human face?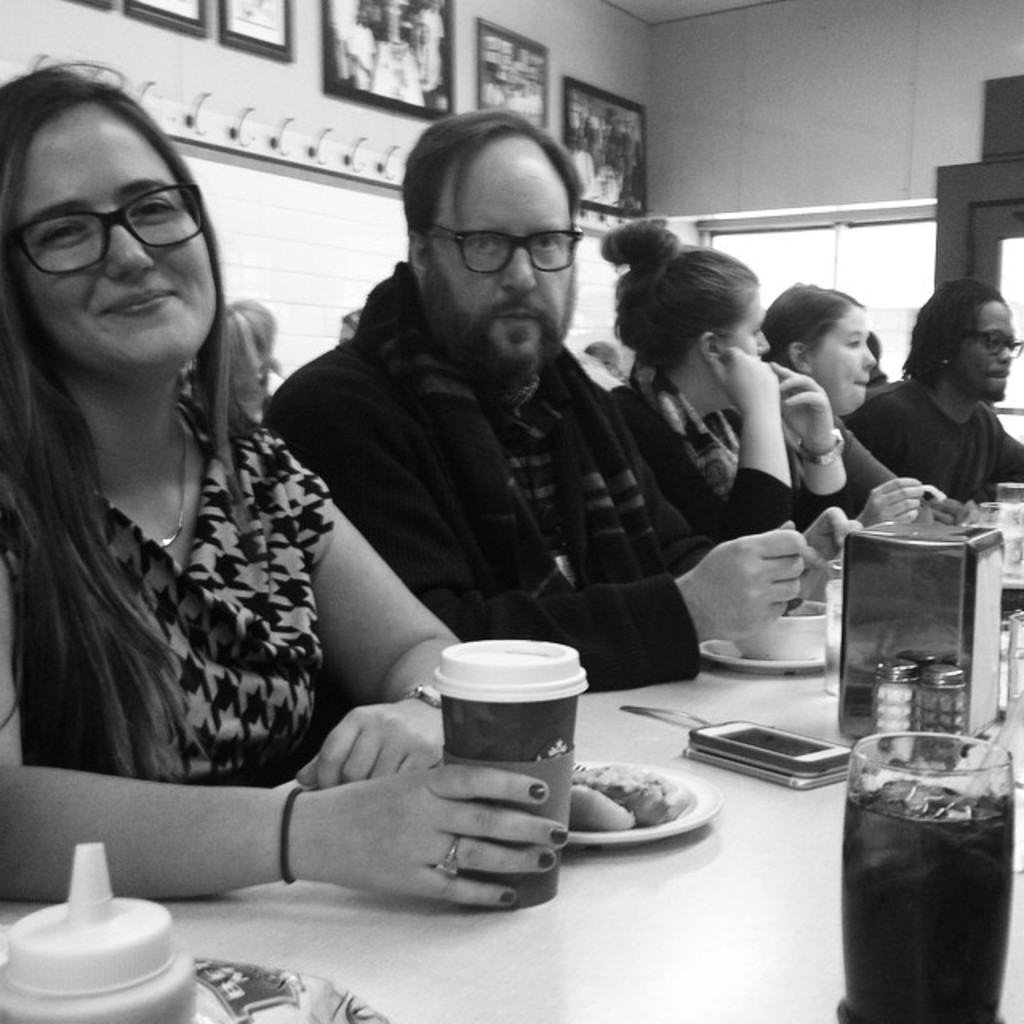
[816, 306, 878, 416]
